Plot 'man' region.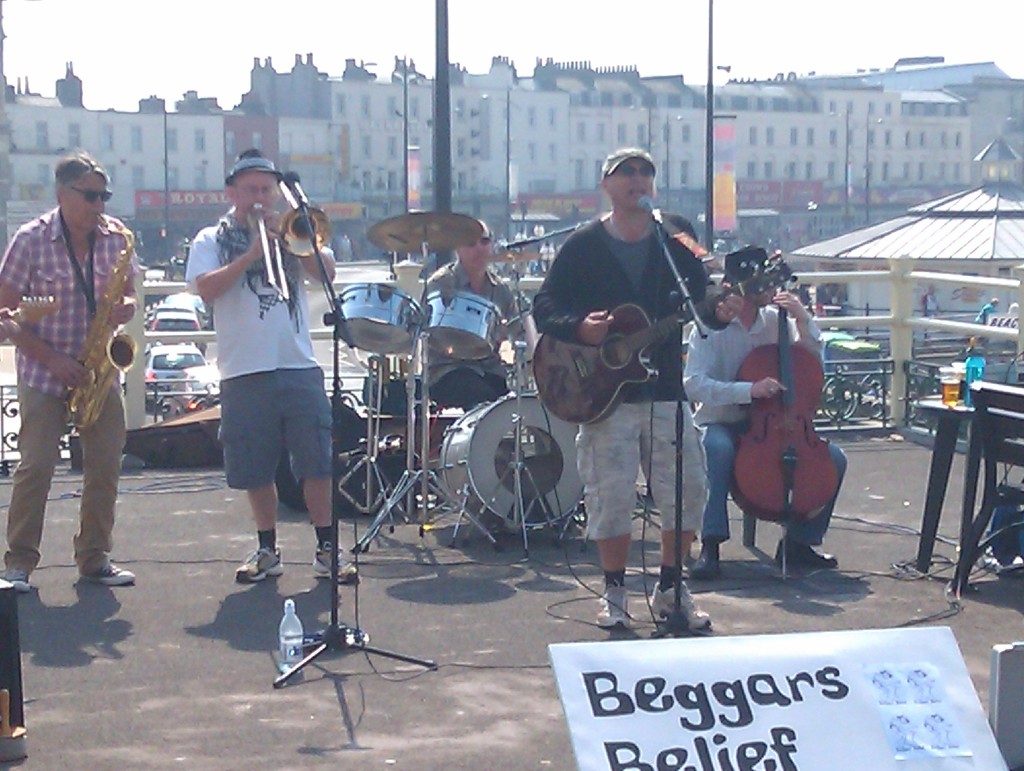
Plotted at box=[527, 156, 717, 633].
